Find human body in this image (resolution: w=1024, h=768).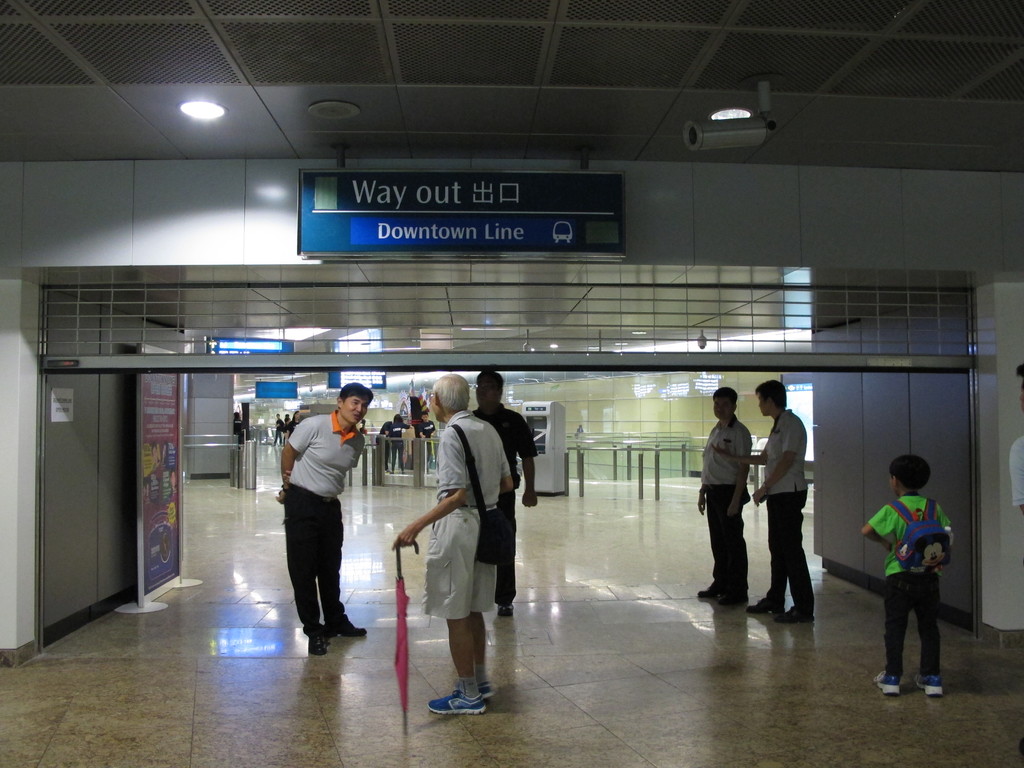
Rect(745, 381, 813, 621).
